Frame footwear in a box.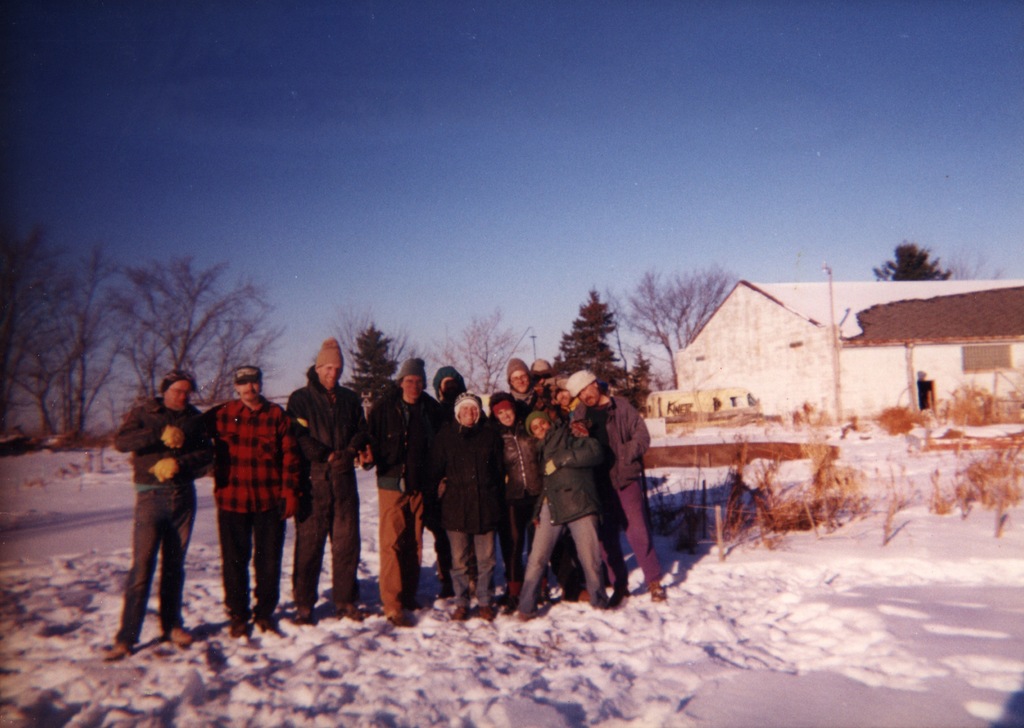
[610,592,631,610].
